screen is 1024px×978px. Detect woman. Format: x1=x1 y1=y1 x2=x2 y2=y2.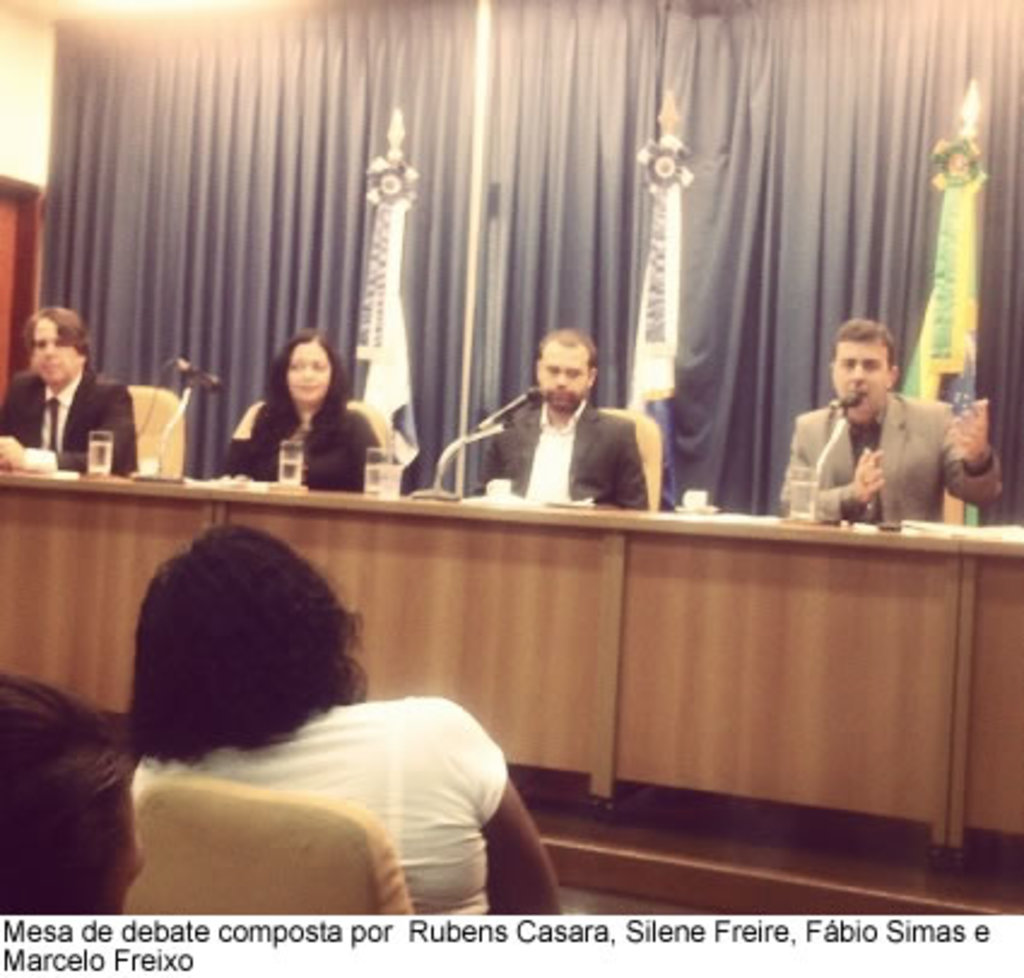
x1=128 y1=523 x2=566 y2=915.
